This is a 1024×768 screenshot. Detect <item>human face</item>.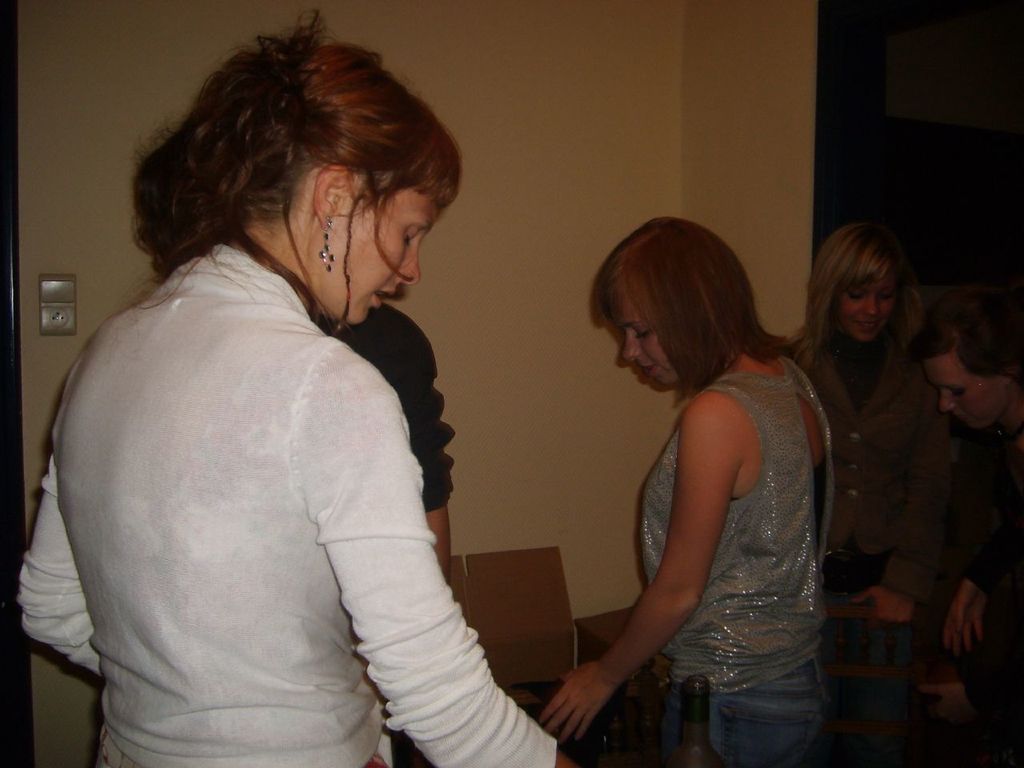
crop(934, 354, 1010, 438).
